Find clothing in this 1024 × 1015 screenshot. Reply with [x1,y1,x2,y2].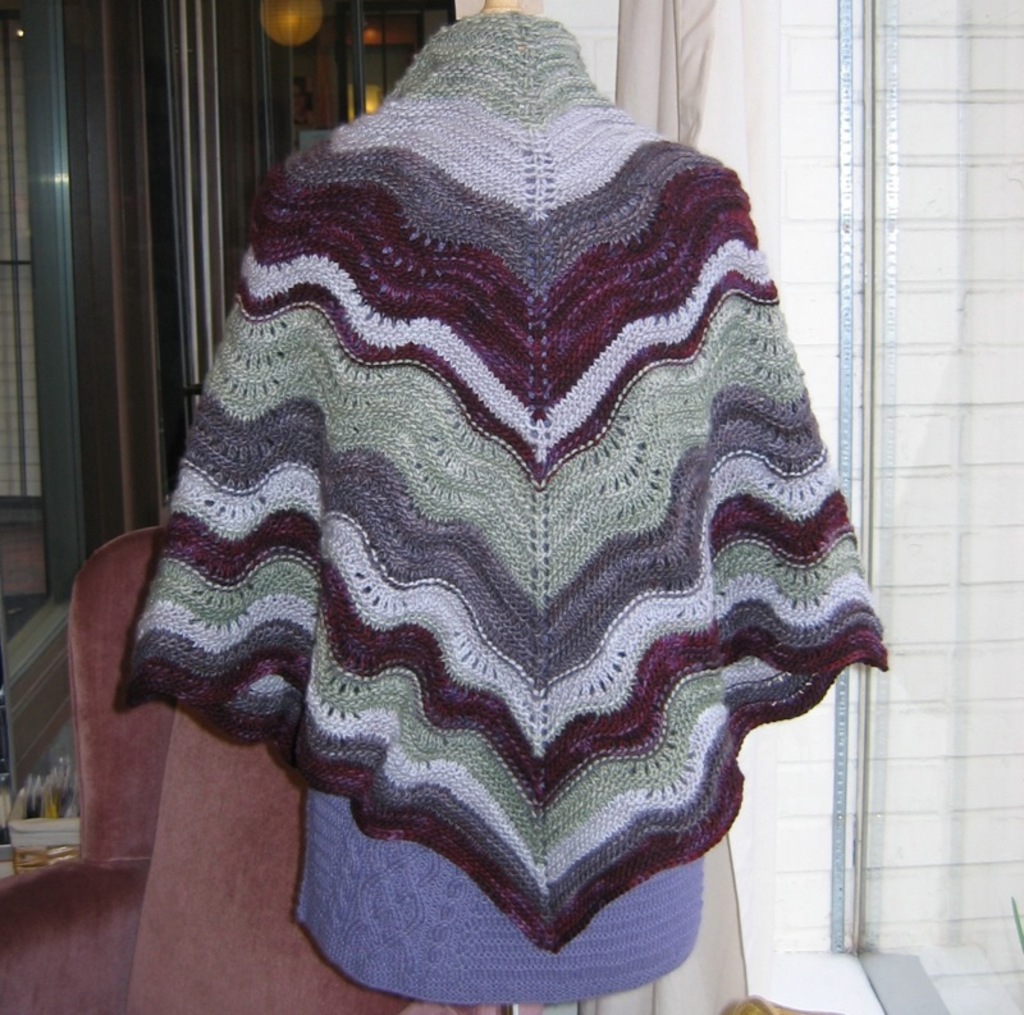
[93,70,910,1003].
